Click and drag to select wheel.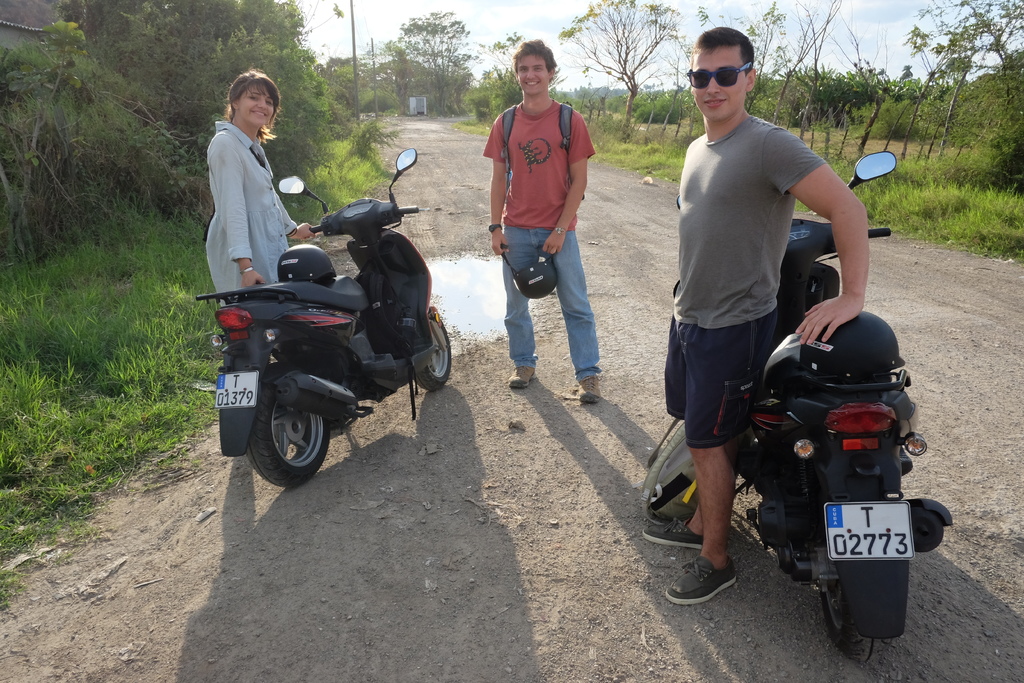
Selection: <box>409,311,455,395</box>.
